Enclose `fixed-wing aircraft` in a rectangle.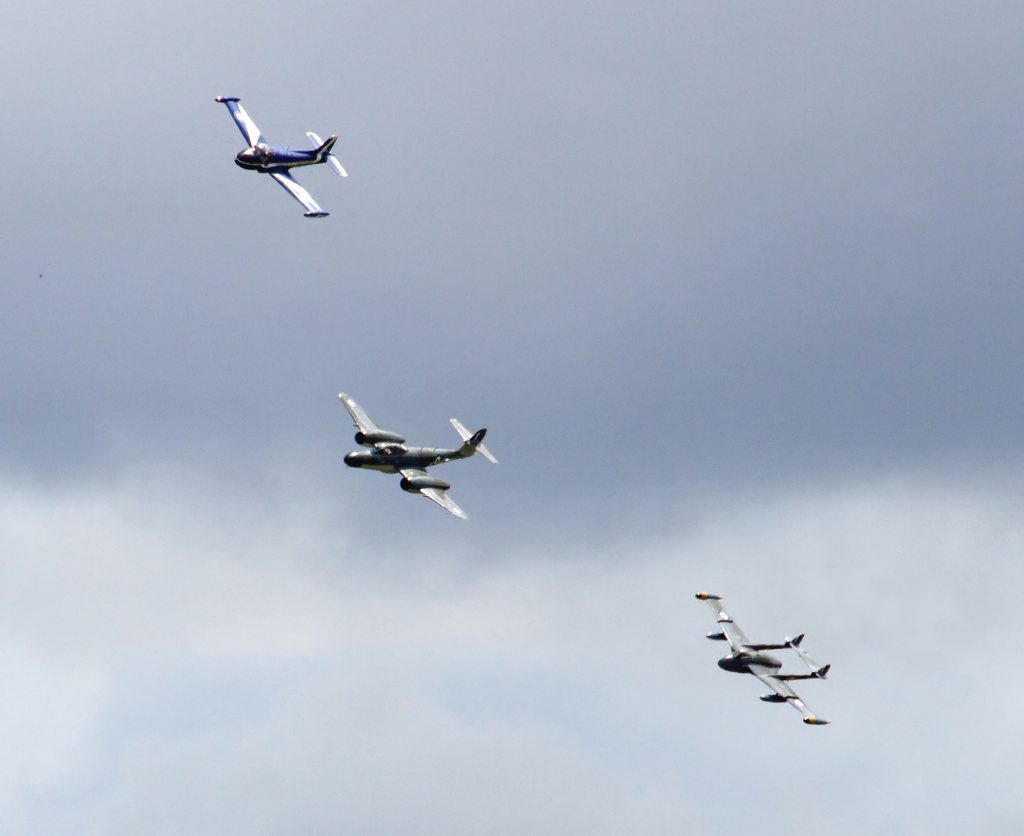
l=687, t=584, r=833, b=722.
